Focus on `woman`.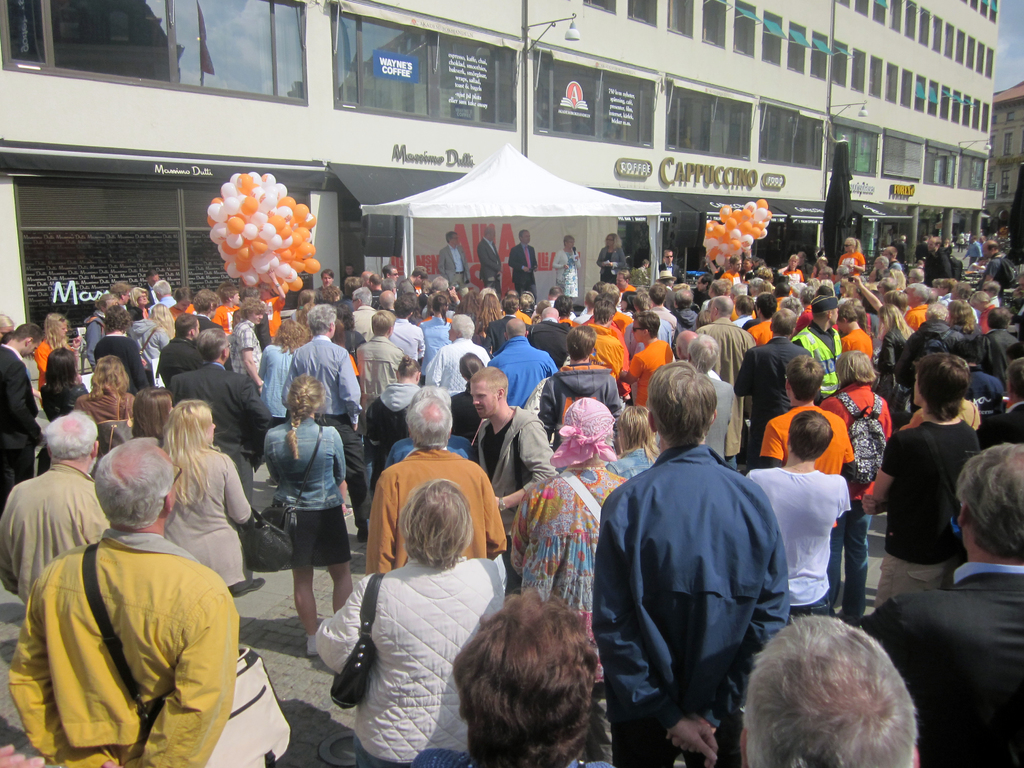
Focused at select_region(870, 308, 917, 408).
